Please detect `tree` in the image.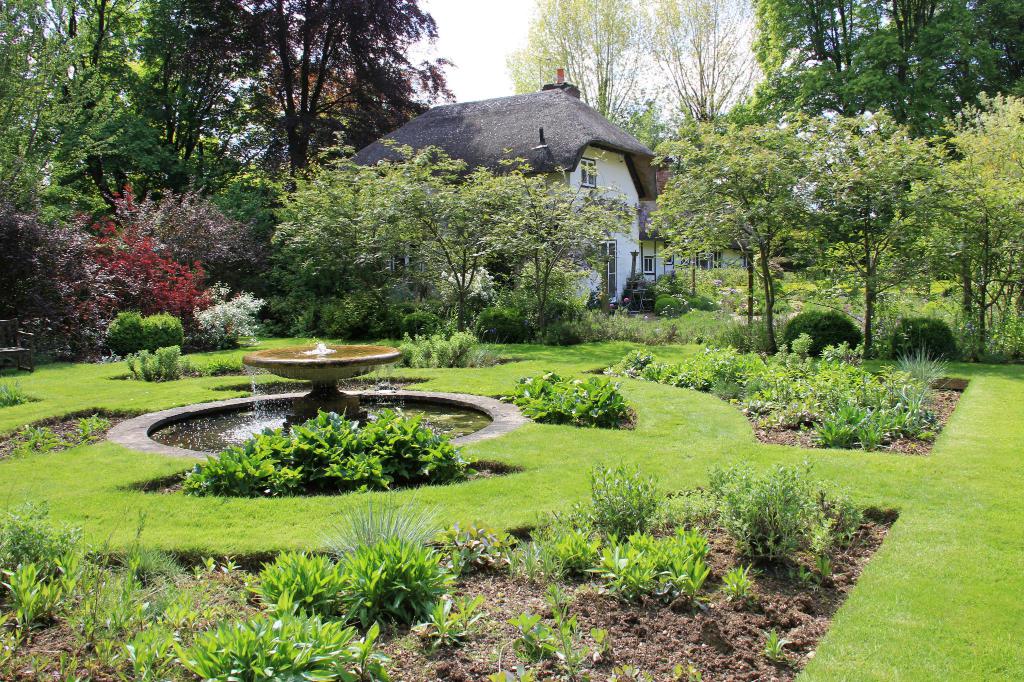
x1=897, y1=99, x2=1023, y2=351.
